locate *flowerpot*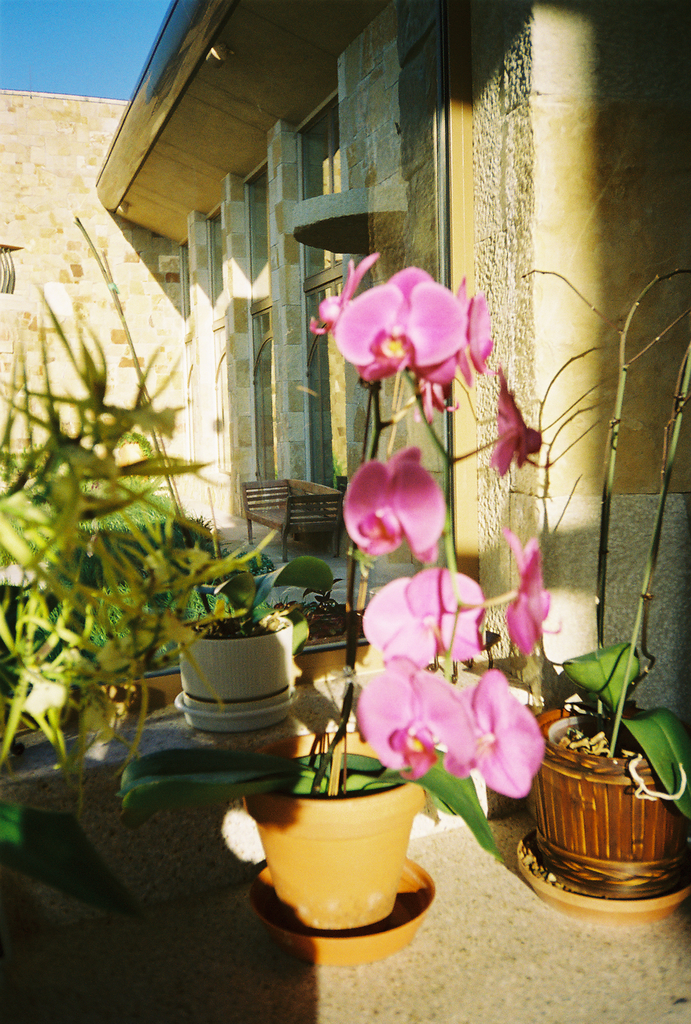
241 729 434 959
